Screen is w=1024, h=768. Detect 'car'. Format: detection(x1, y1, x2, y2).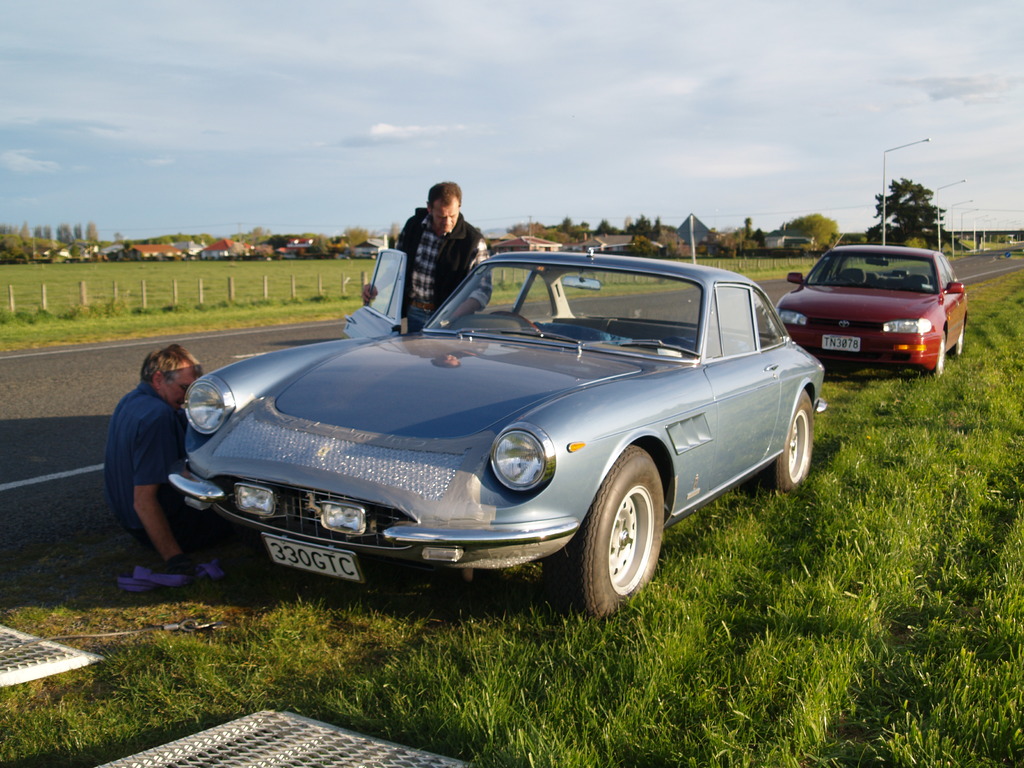
detection(773, 243, 968, 377).
